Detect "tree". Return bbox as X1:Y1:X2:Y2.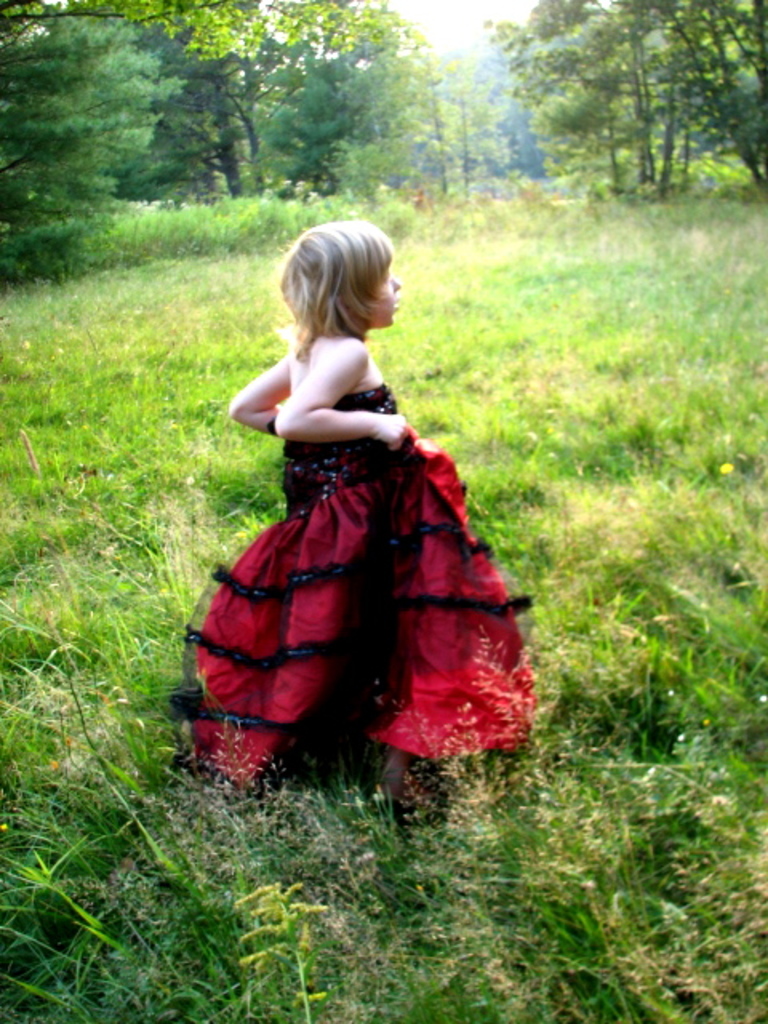
112:0:294:194.
